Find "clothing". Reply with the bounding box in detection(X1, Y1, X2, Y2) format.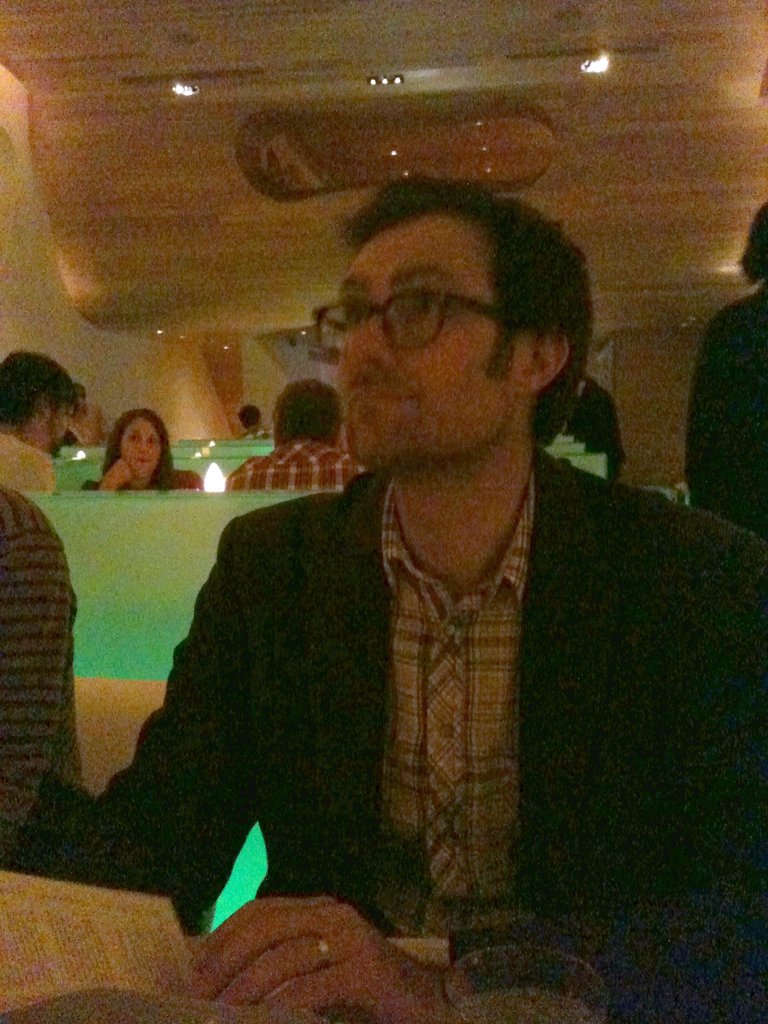
detection(547, 375, 632, 487).
